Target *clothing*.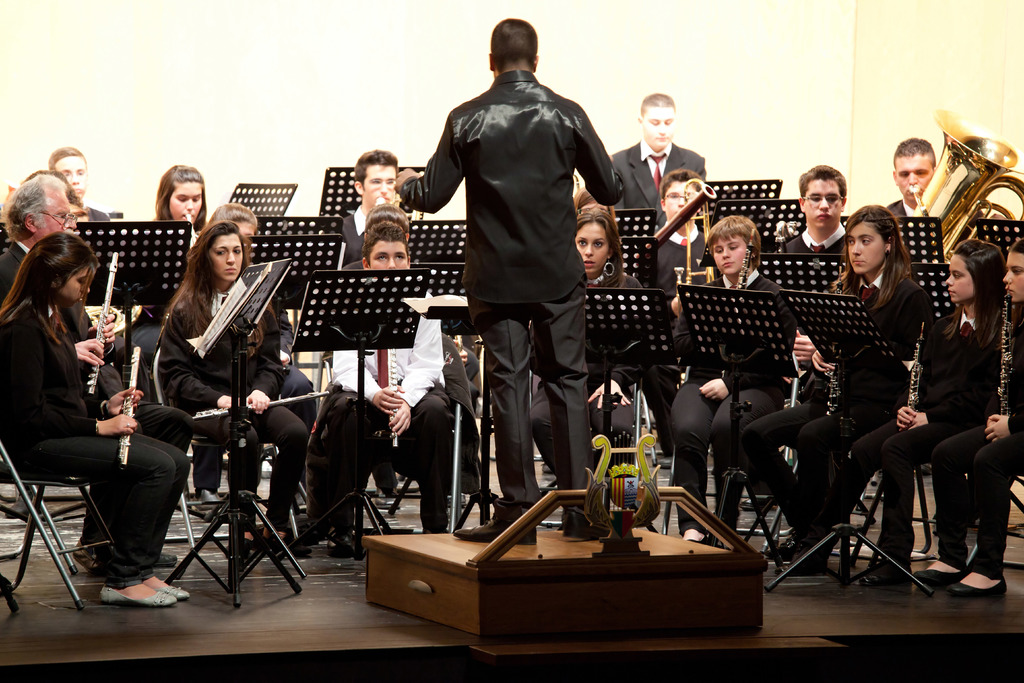
Target region: bbox=[831, 333, 1011, 623].
